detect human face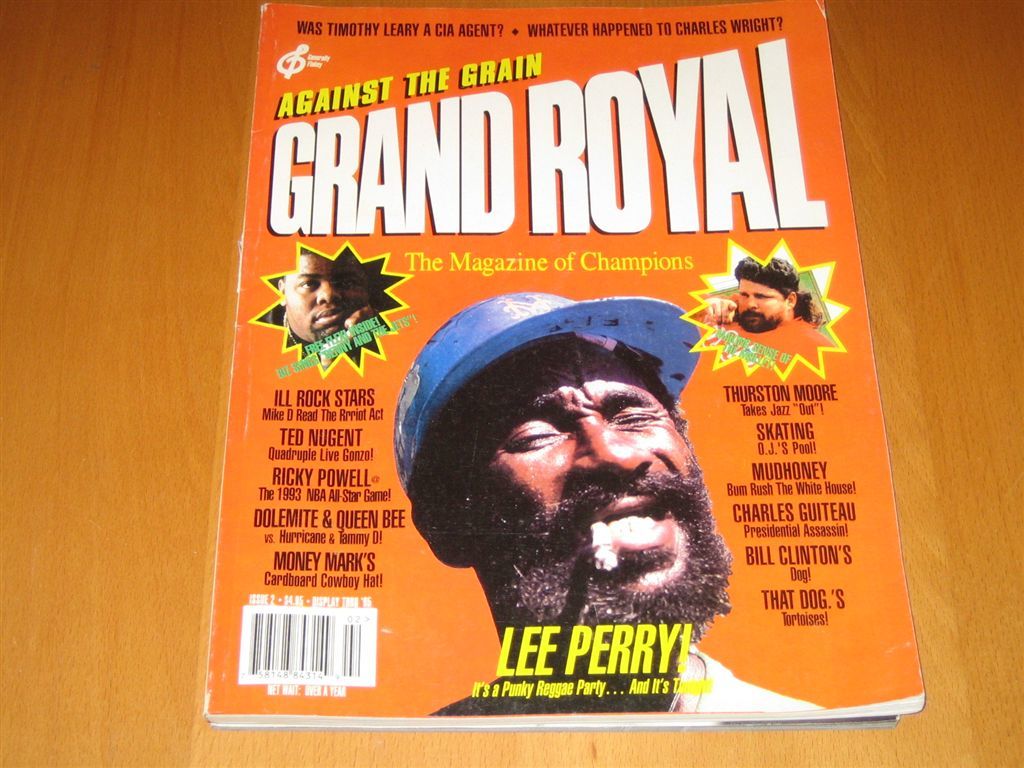
bbox(446, 333, 729, 657)
